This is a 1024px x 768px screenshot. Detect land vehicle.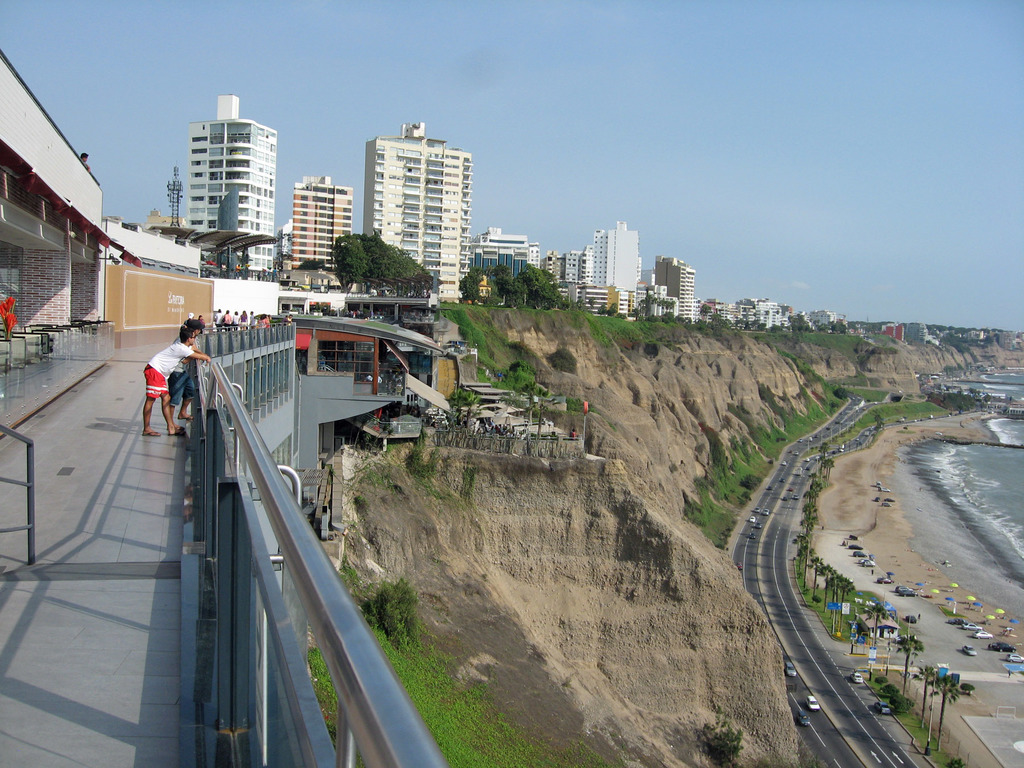
region(876, 497, 877, 500).
